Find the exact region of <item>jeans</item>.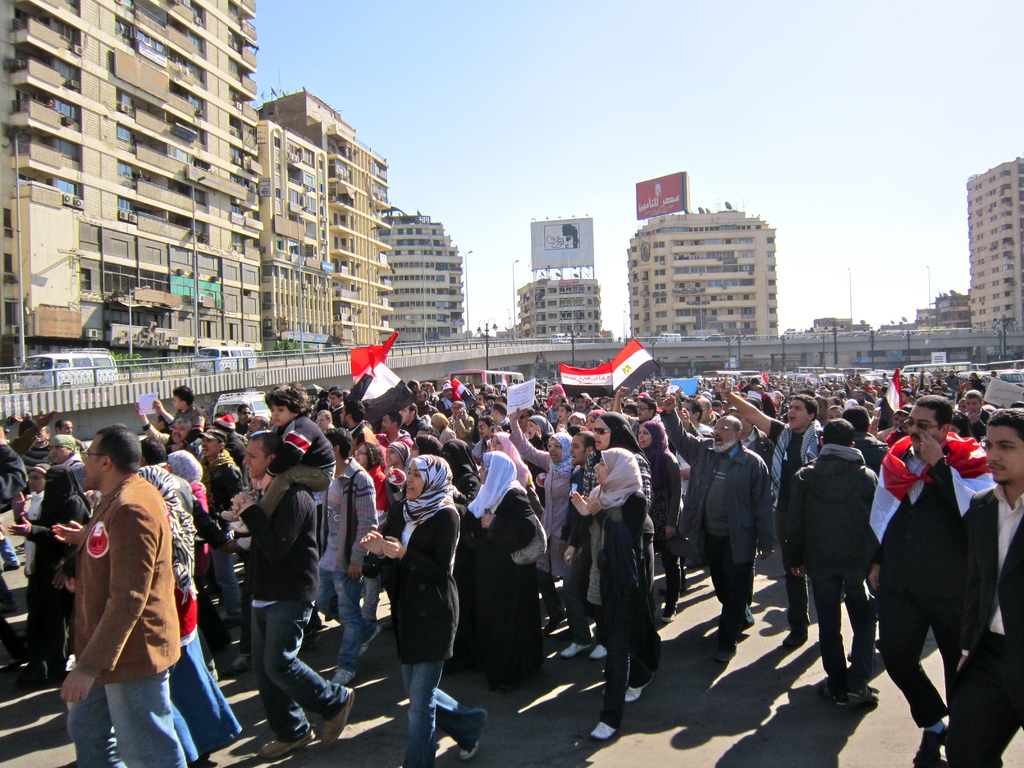
Exact region: {"left": 0, "top": 538, "right": 18, "bottom": 565}.
